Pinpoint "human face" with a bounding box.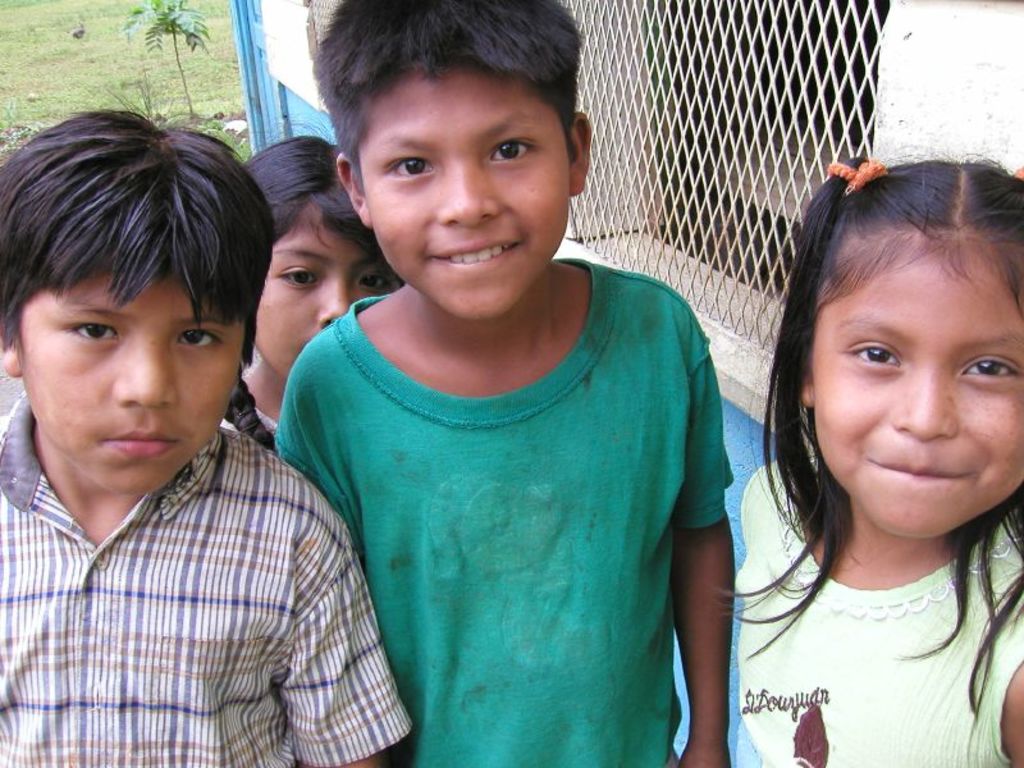
{"left": 356, "top": 63, "right": 567, "bottom": 320}.
